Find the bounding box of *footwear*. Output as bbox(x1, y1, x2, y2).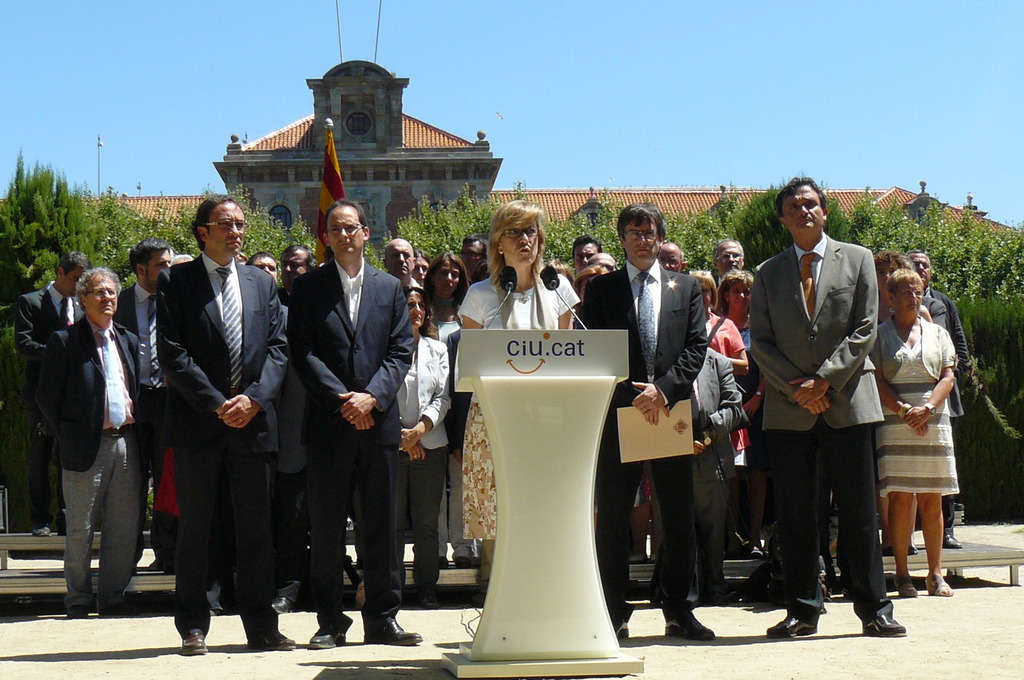
bbox(246, 621, 294, 649).
